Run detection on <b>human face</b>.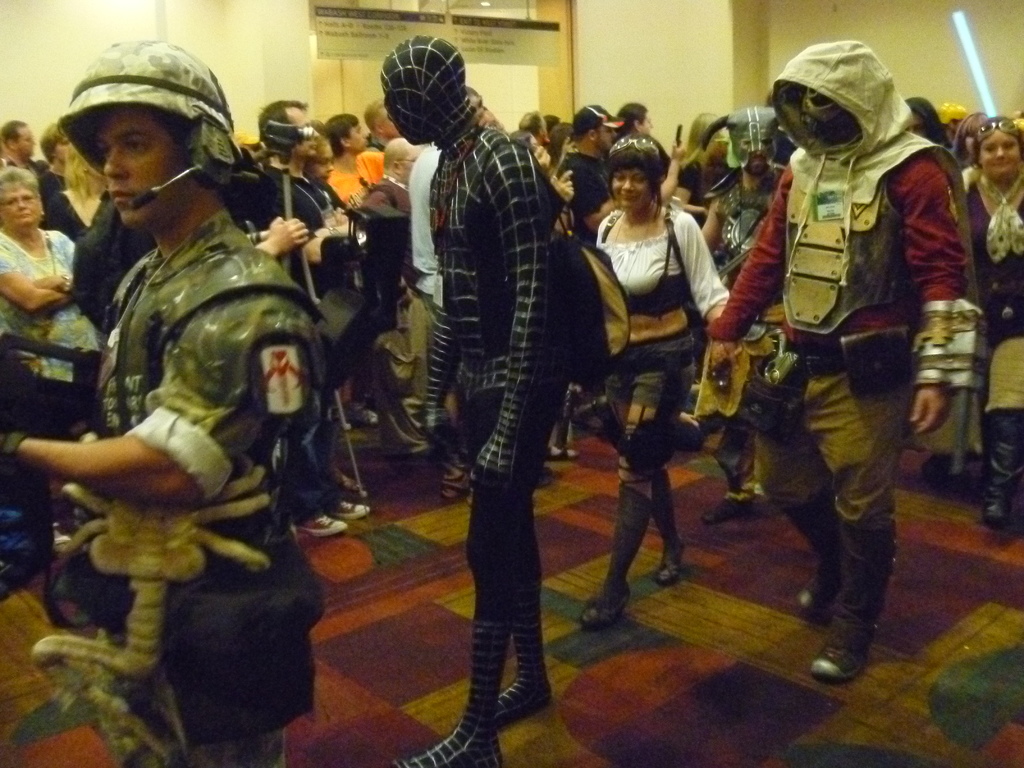
Result: (310, 142, 335, 179).
